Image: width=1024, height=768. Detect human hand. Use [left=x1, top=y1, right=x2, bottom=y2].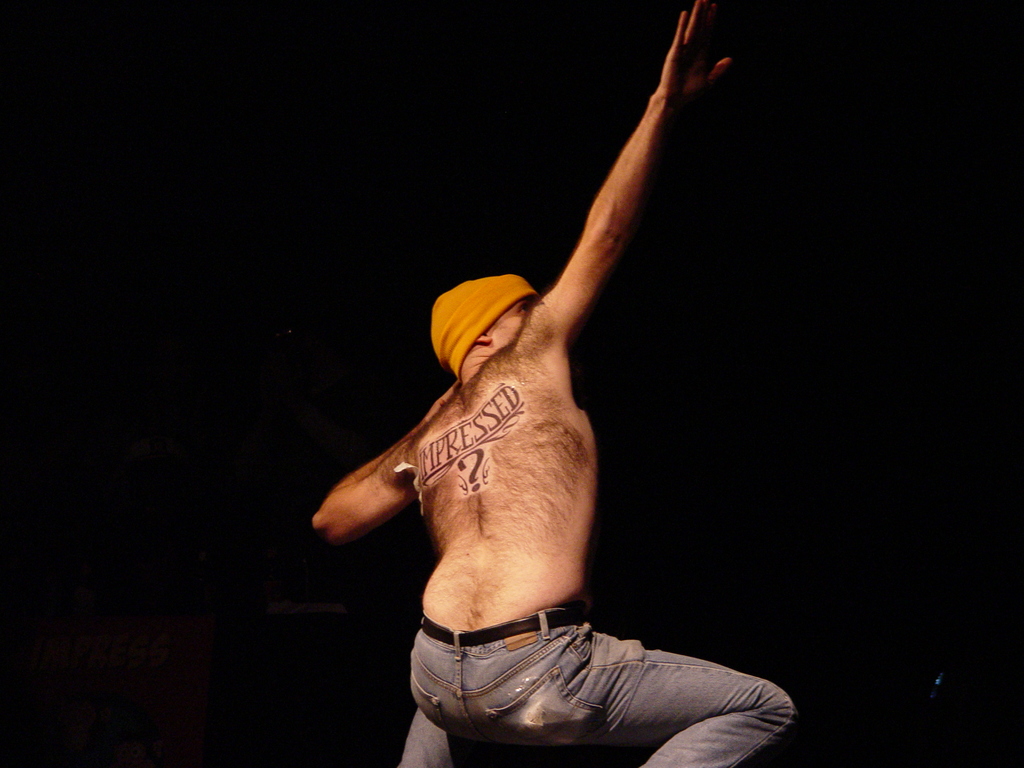
[left=634, top=12, right=740, bottom=120].
